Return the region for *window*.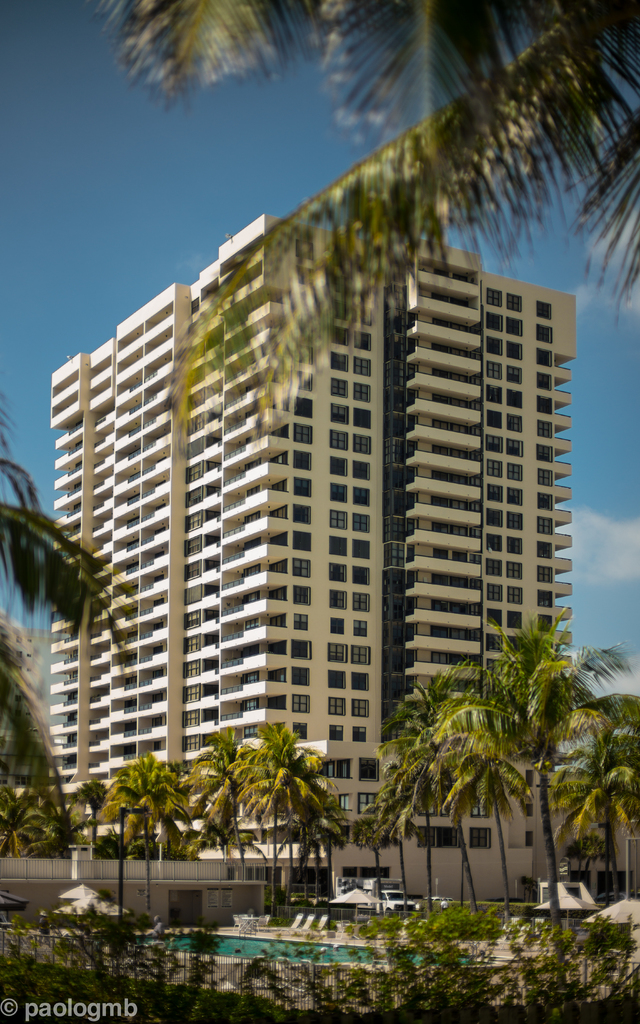
l=507, t=293, r=521, b=310.
